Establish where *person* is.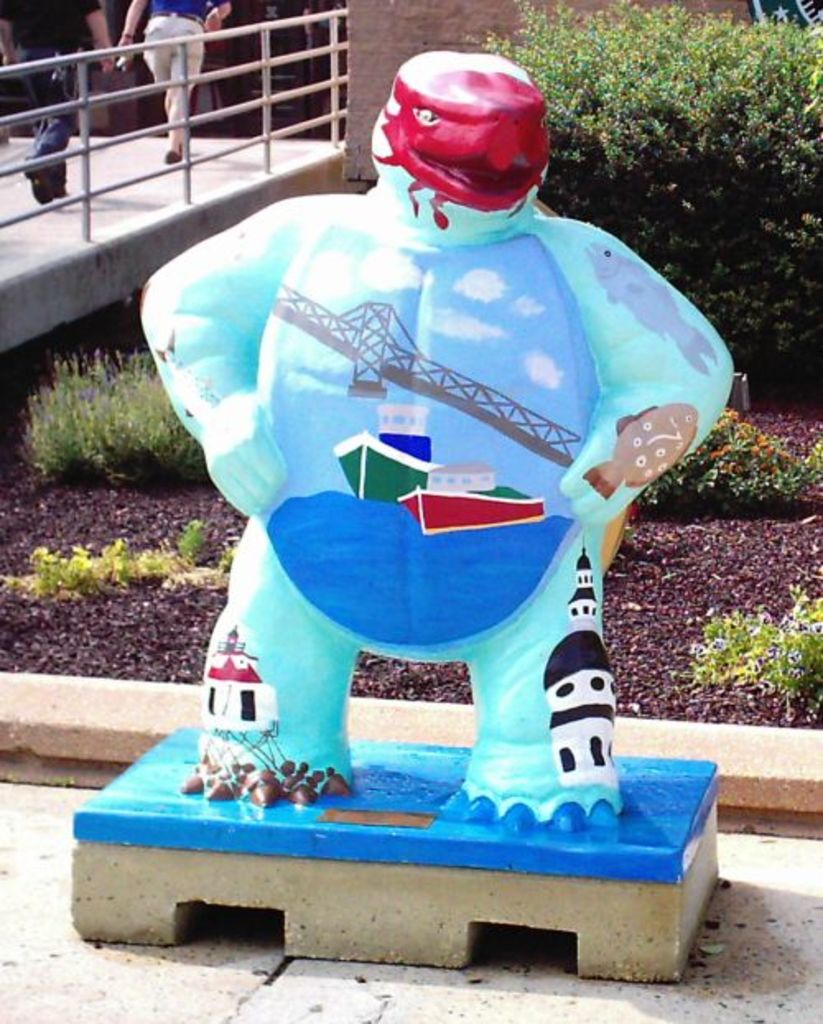
Established at BBox(123, 0, 232, 163).
